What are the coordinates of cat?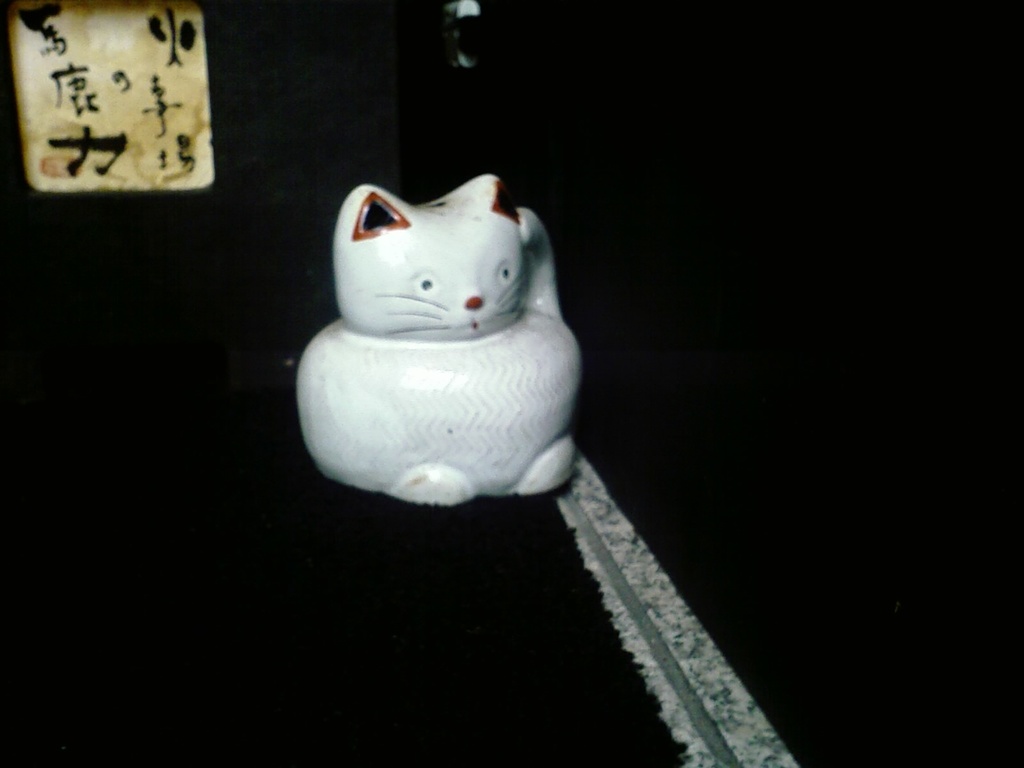
Rect(292, 181, 582, 512).
